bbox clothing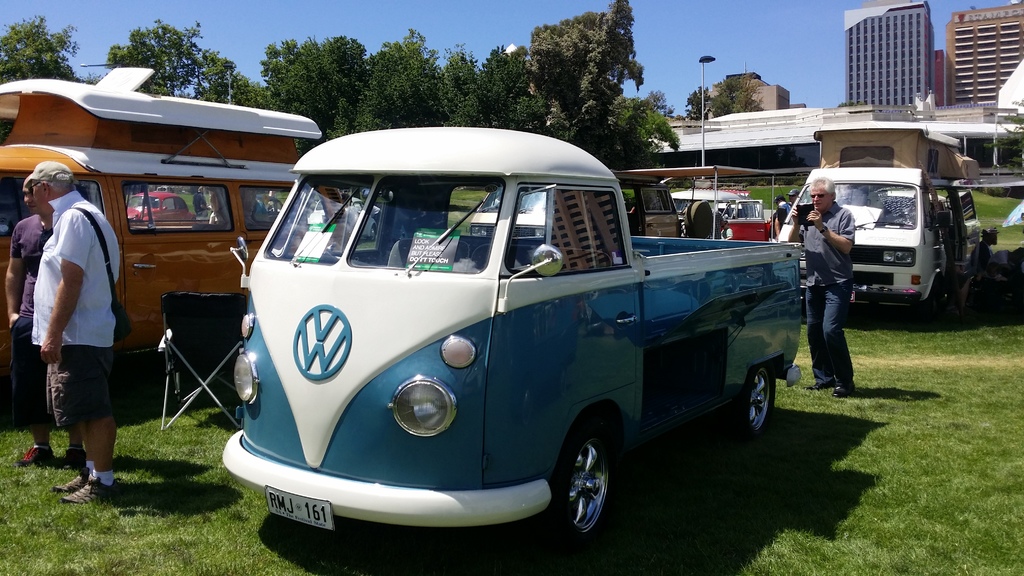
bbox(802, 207, 858, 392)
